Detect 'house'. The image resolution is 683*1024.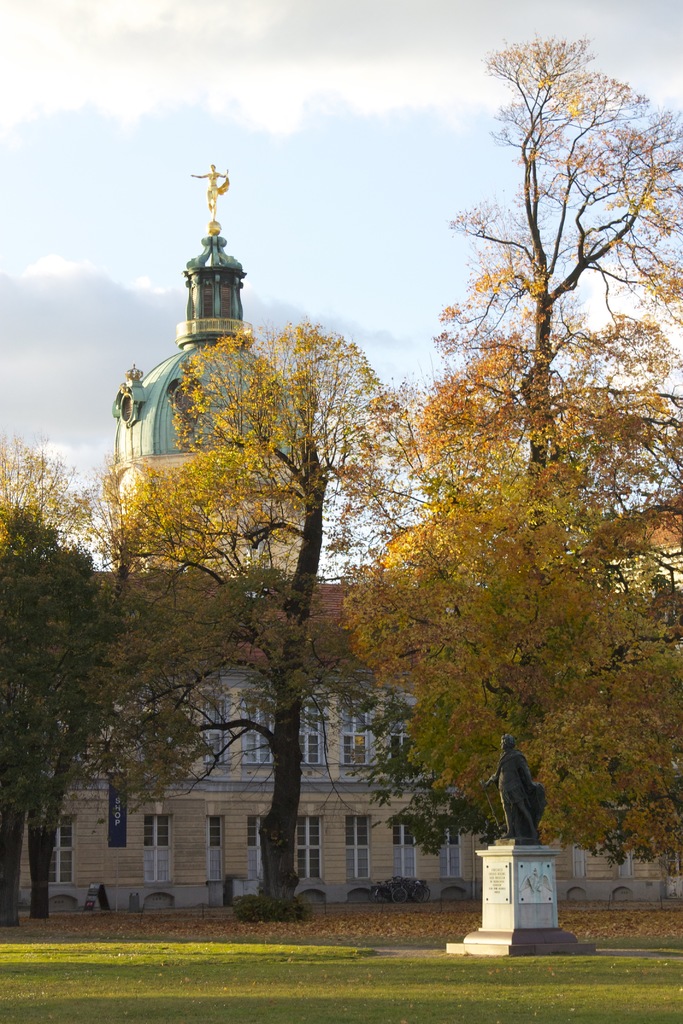
x1=552, y1=497, x2=682, y2=894.
